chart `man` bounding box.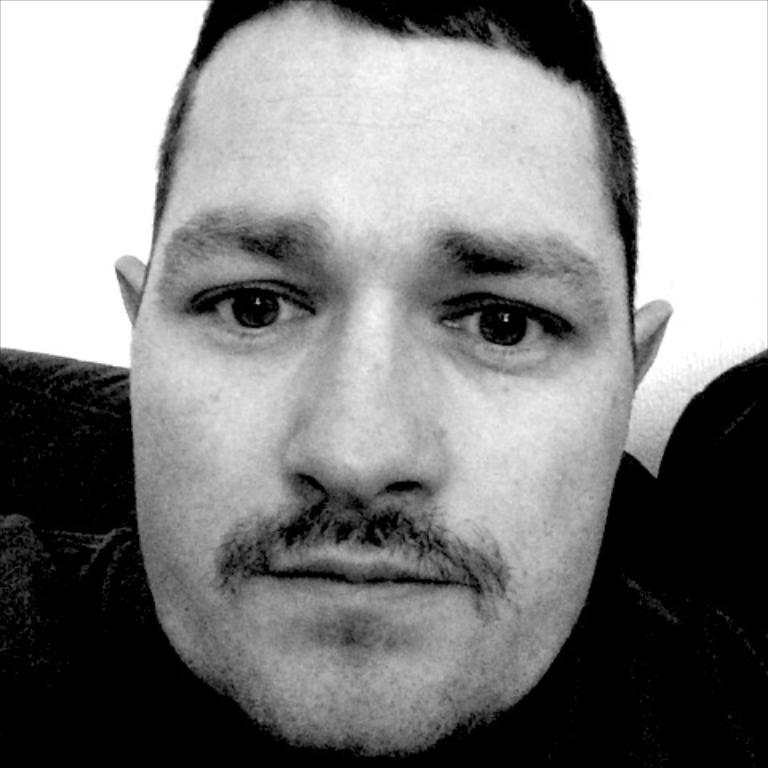
Charted: x1=32 y1=6 x2=739 y2=767.
